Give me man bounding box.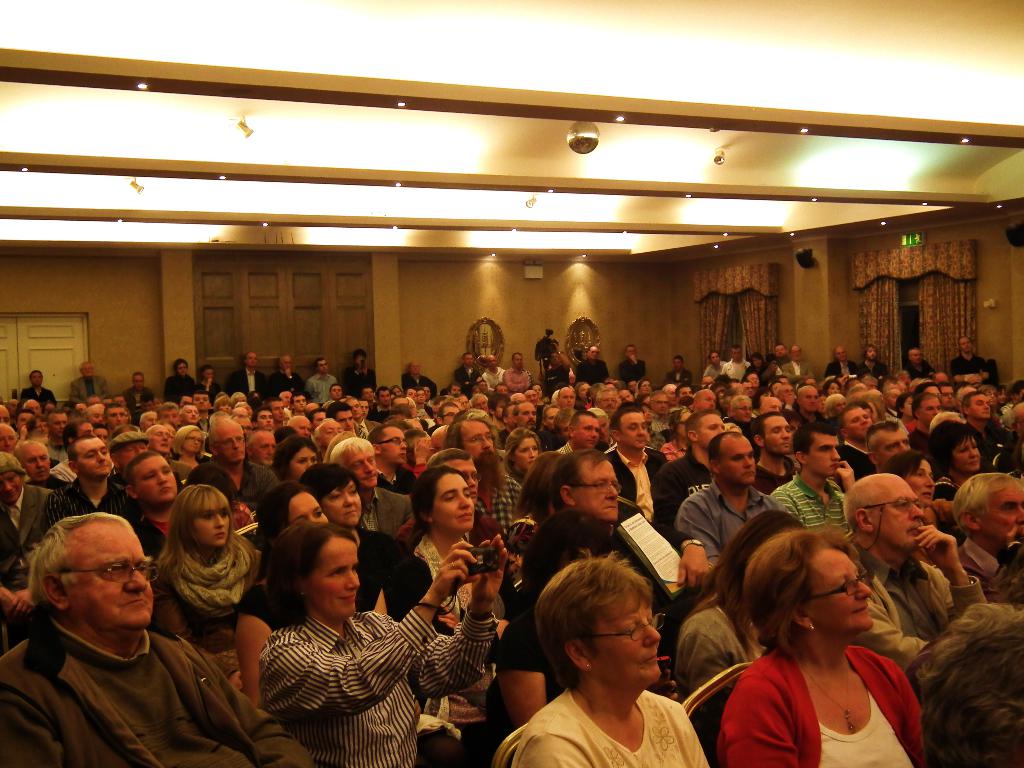
detection(109, 403, 129, 423).
